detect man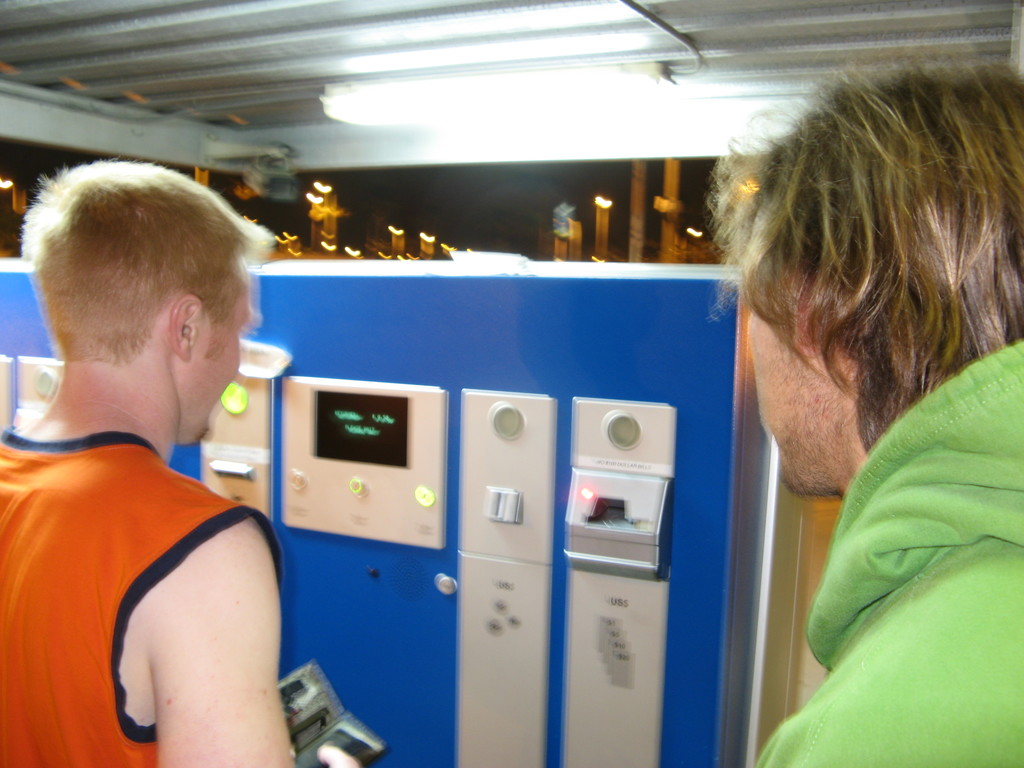
crop(0, 134, 332, 767)
